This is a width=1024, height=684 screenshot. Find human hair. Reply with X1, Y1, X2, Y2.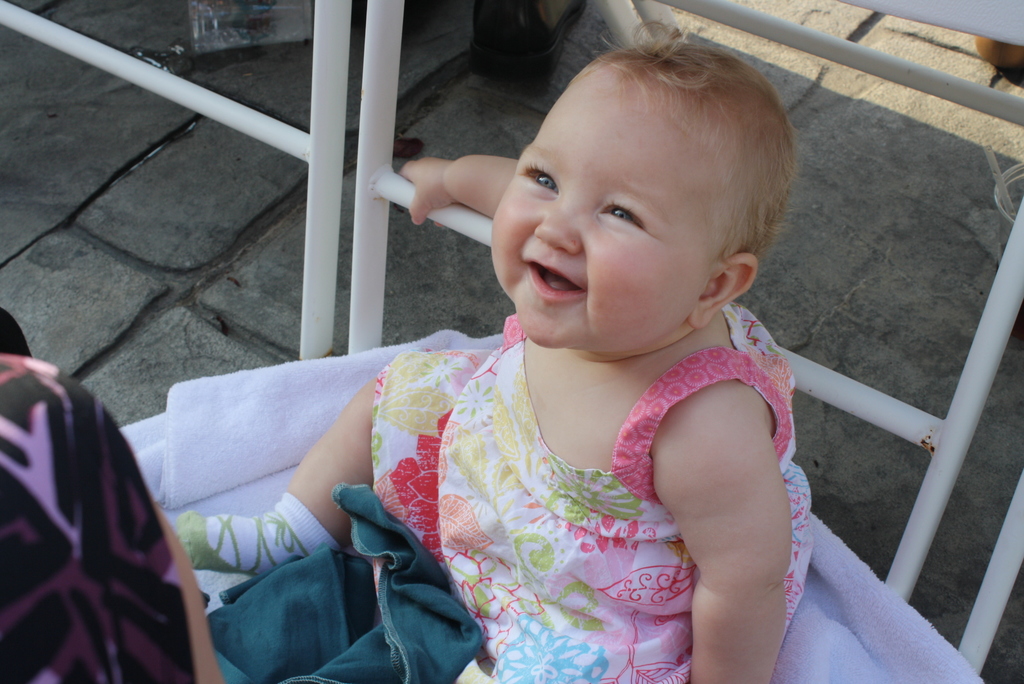
504, 29, 788, 293.
